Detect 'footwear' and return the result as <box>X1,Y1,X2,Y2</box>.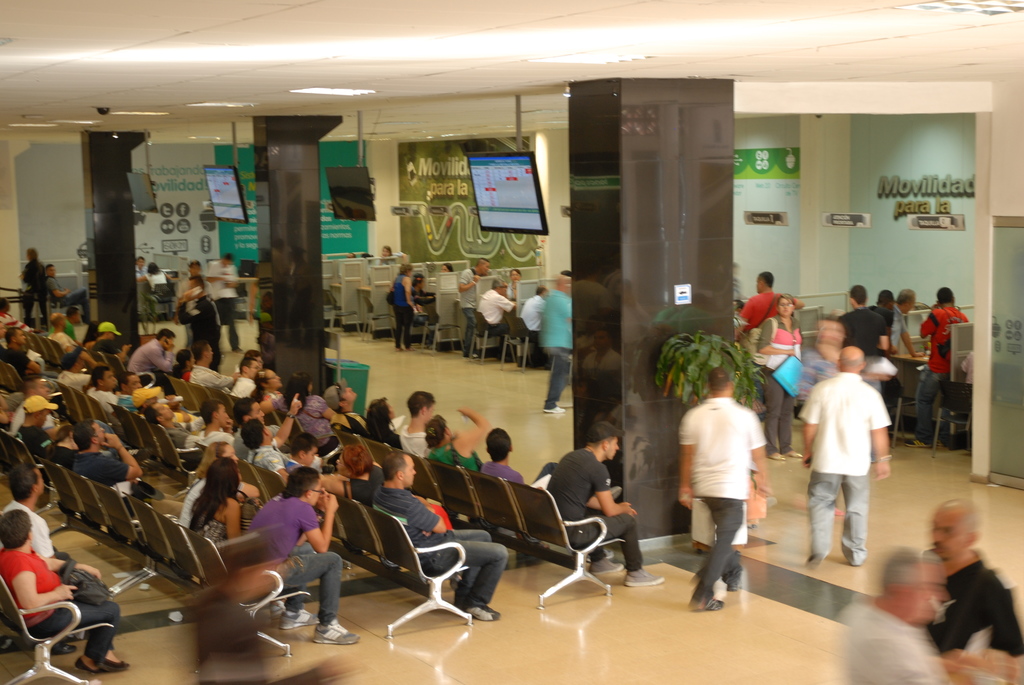
<box>621,564,662,587</box>.
